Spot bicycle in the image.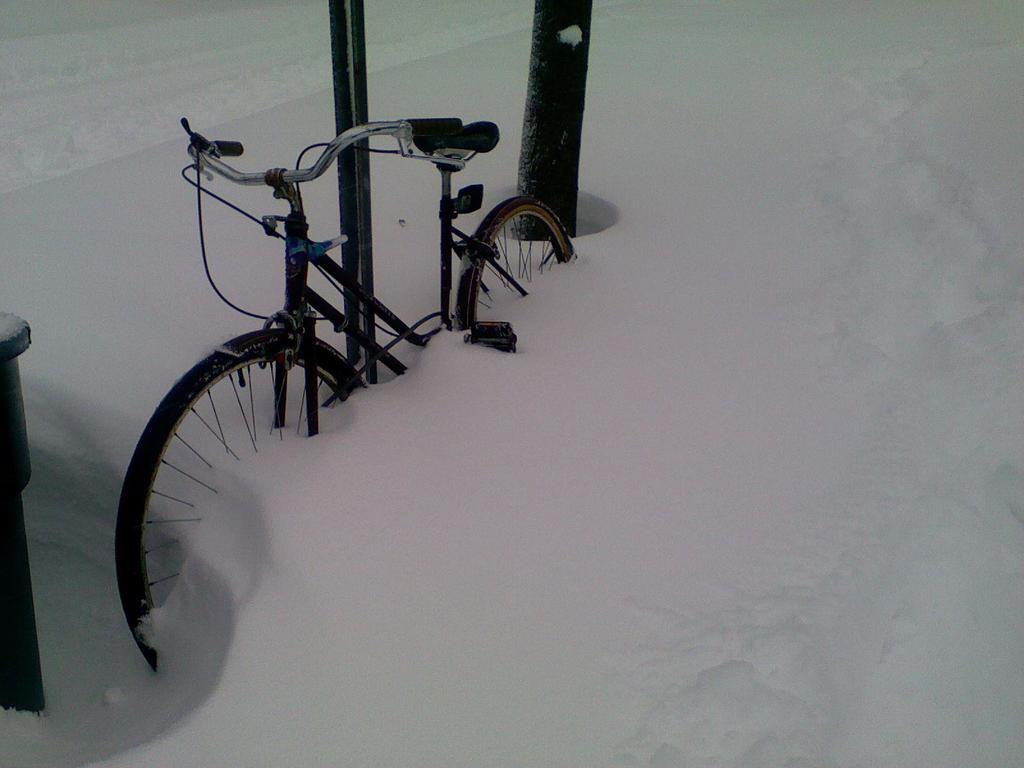
bicycle found at (left=95, top=77, right=614, bottom=598).
